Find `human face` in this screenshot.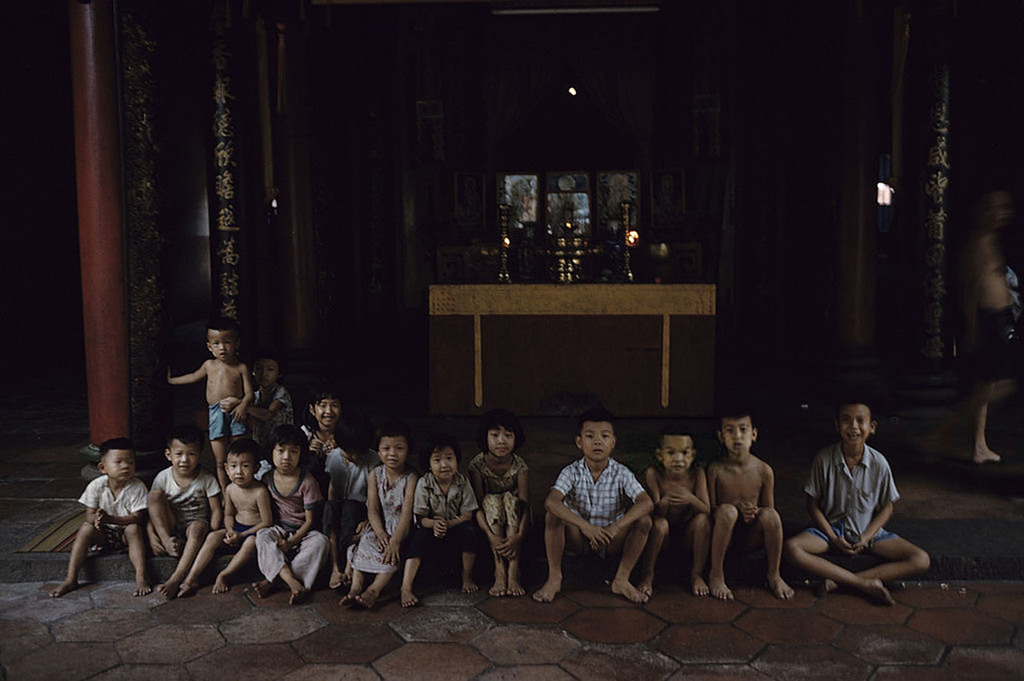
The bounding box for `human face` is 429,450,456,481.
